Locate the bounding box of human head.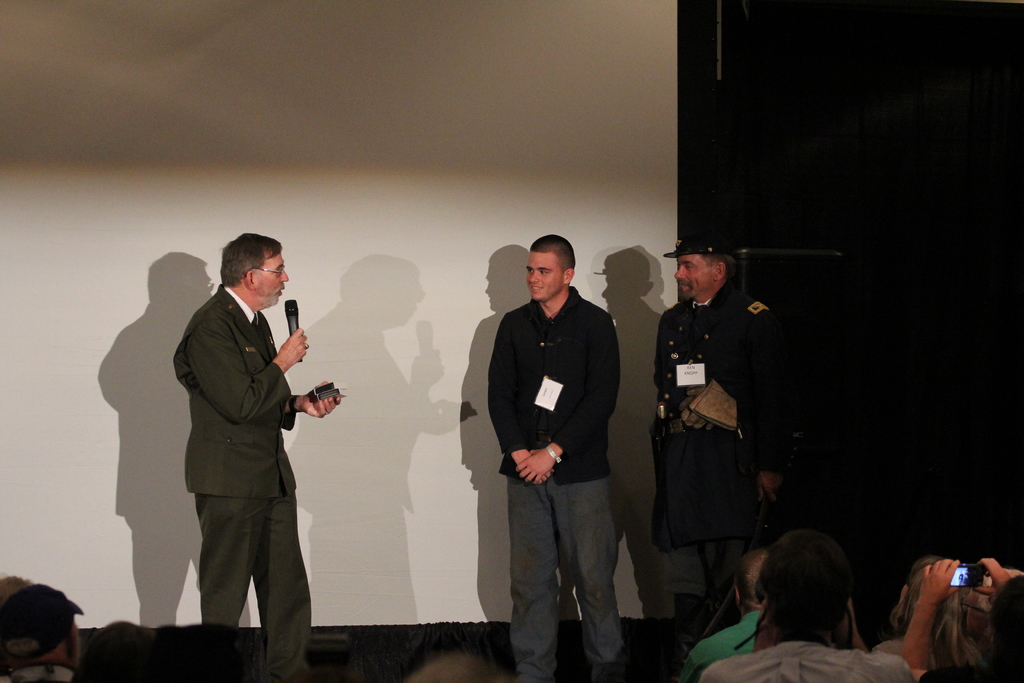
Bounding box: (left=988, top=574, right=1023, bottom=682).
